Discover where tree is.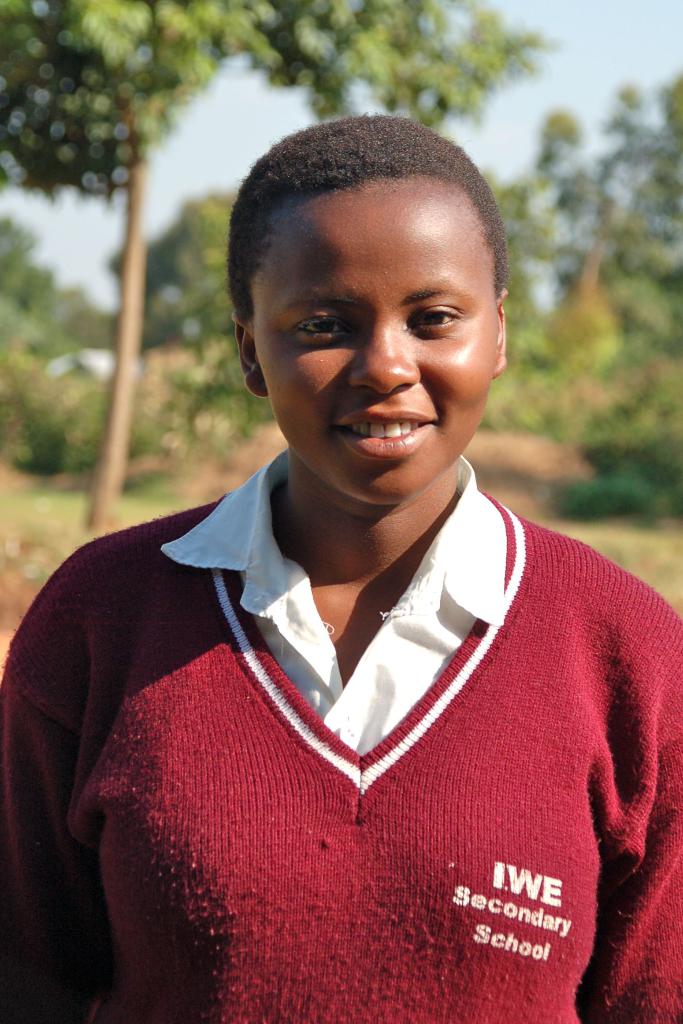
Discovered at <box>0,0,541,196</box>.
